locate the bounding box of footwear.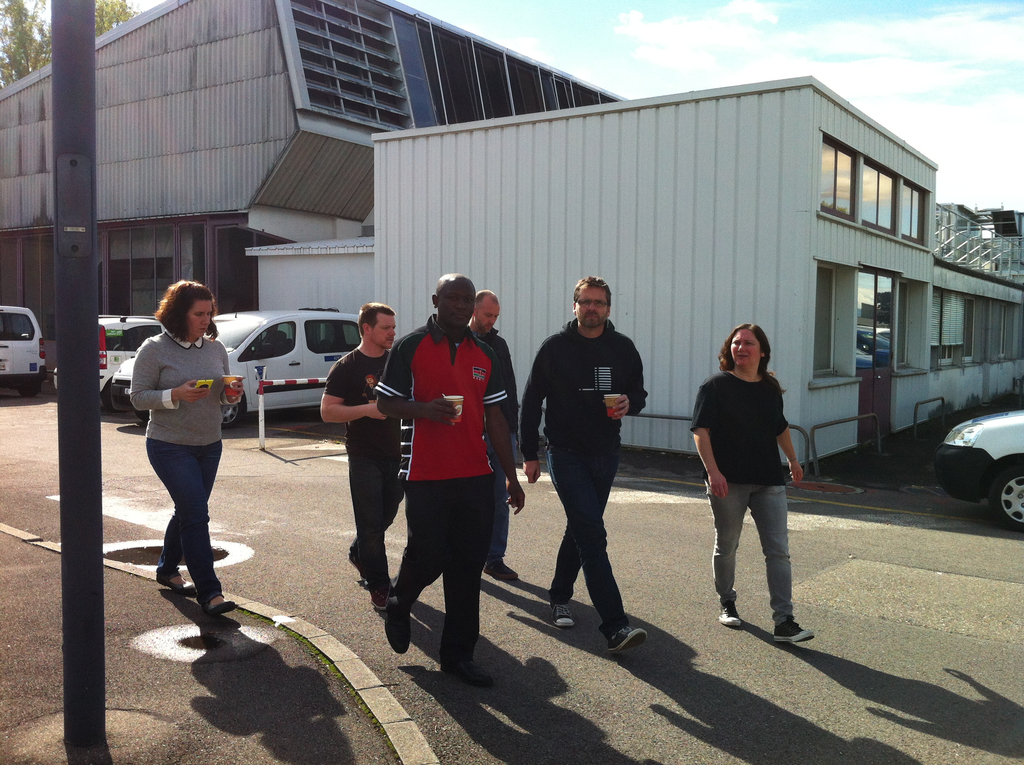
Bounding box: [437,659,495,686].
